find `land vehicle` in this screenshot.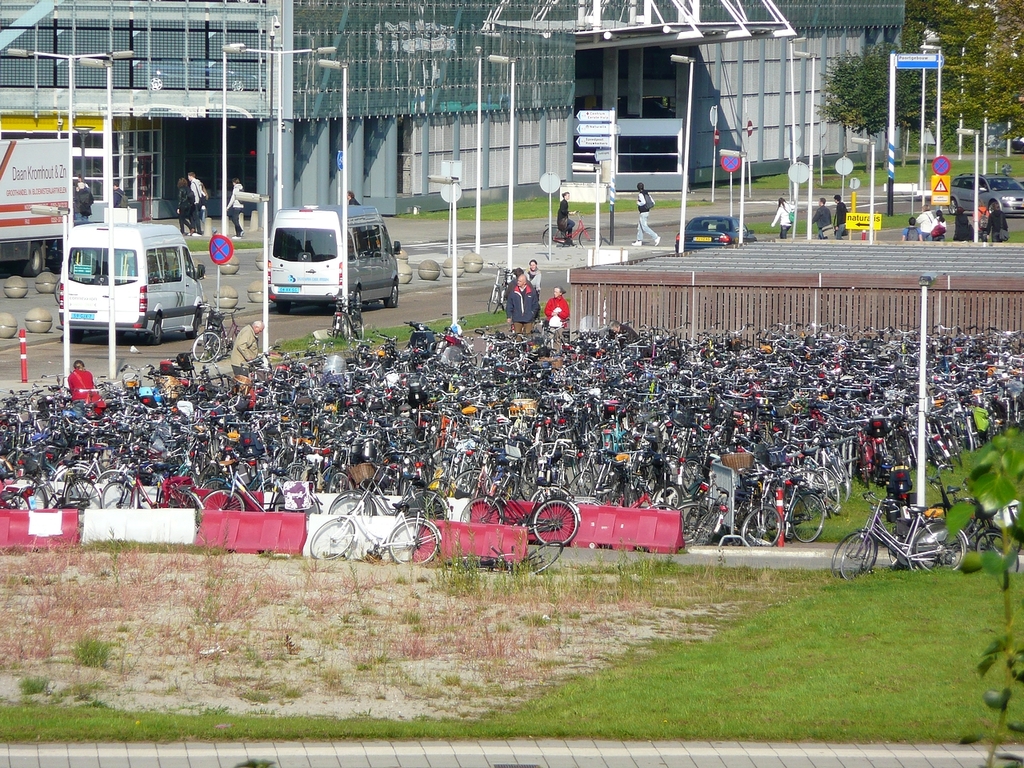
The bounding box for `land vehicle` is x1=54 y1=219 x2=205 y2=339.
